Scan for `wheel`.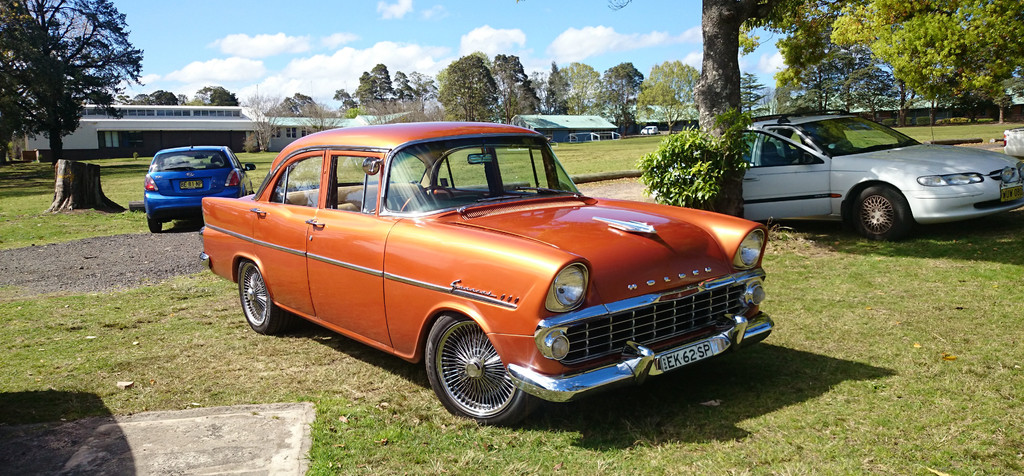
Scan result: (150,212,168,236).
